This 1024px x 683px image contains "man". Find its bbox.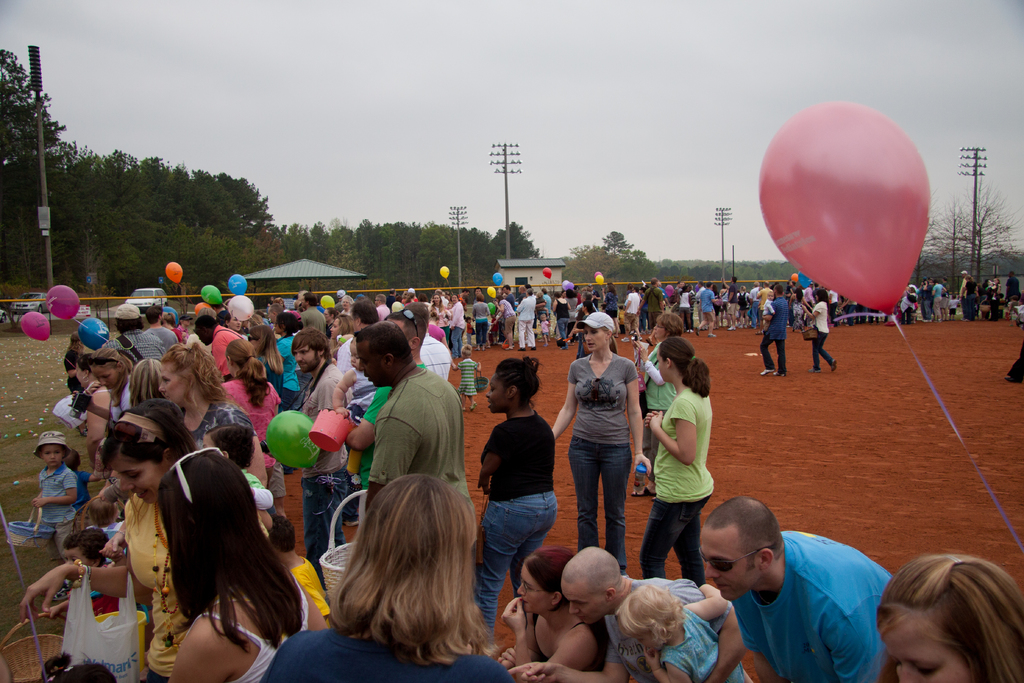
[146,305,181,352].
